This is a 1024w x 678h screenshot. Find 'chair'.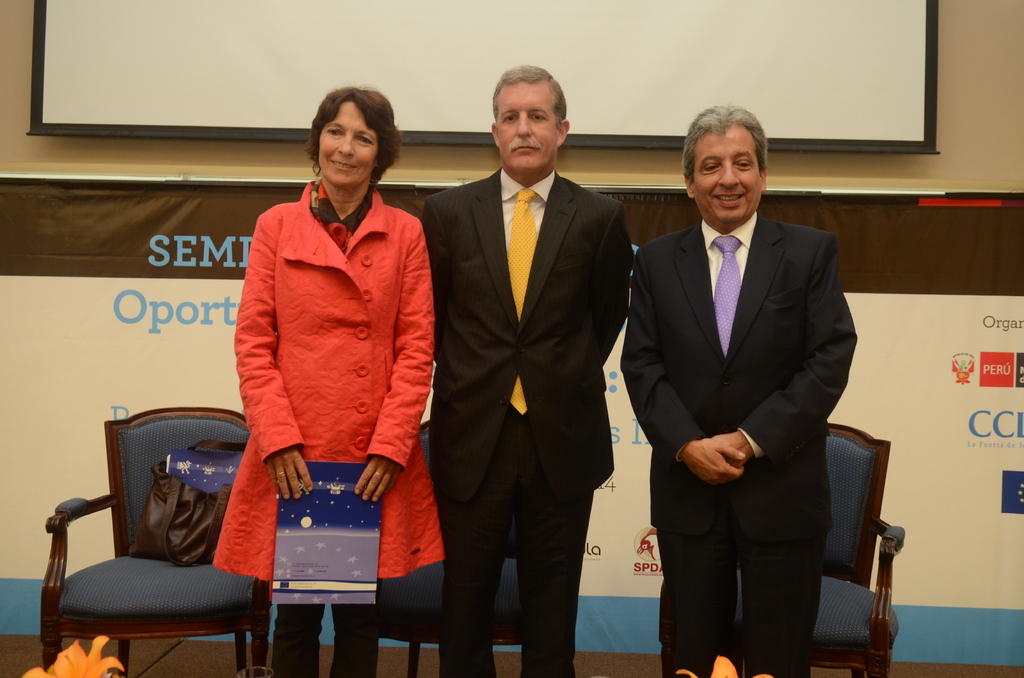
Bounding box: 735/423/907/677.
